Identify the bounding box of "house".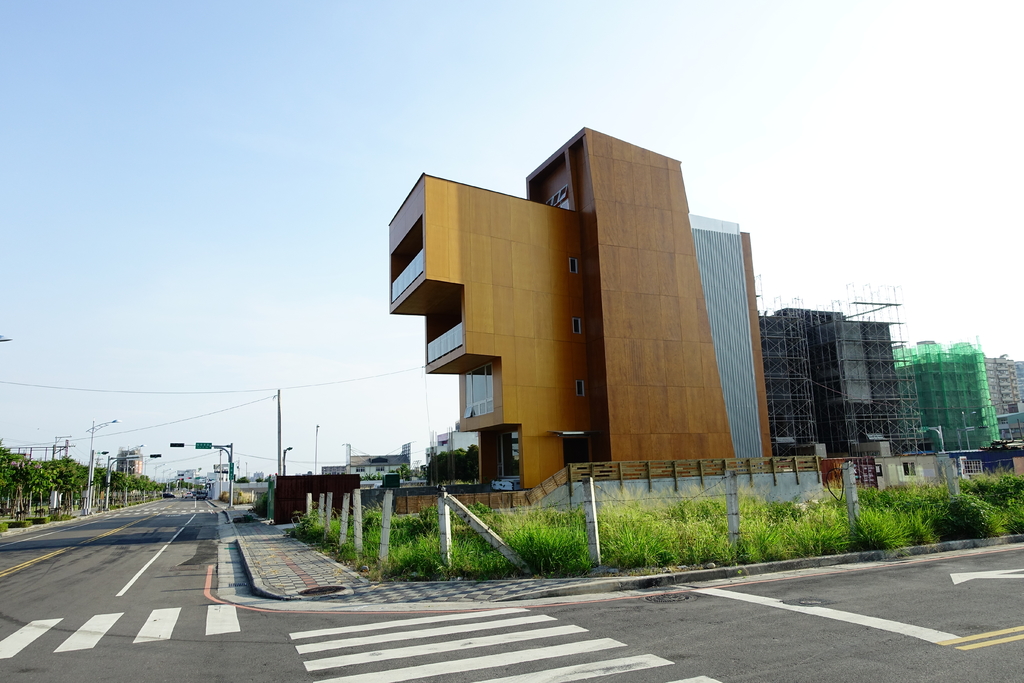
[302, 105, 845, 565].
